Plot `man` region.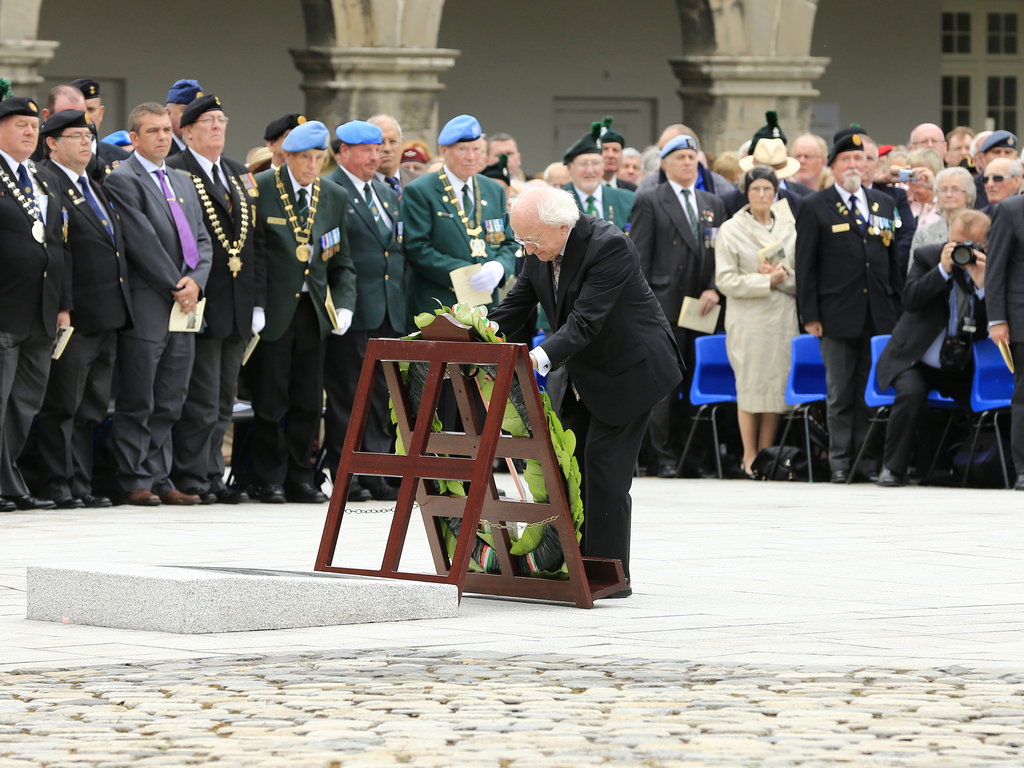
Plotted at [x1=492, y1=141, x2=686, y2=584].
